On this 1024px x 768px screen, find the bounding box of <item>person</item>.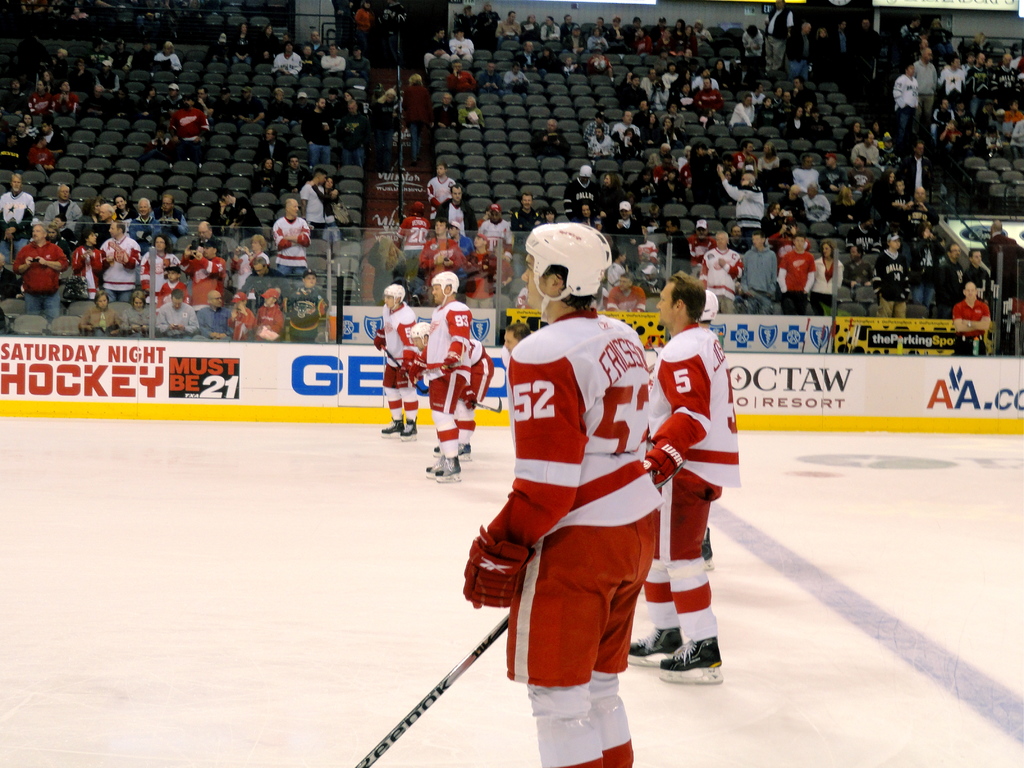
Bounding box: bbox=[436, 186, 468, 234].
